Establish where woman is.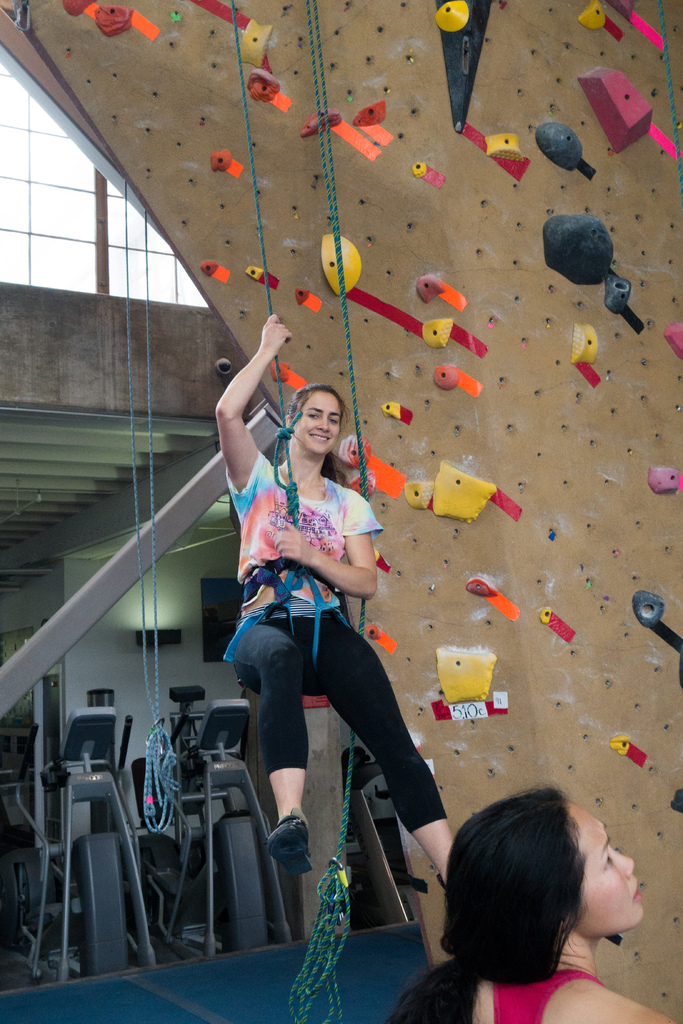
Established at x1=211 y1=307 x2=456 y2=895.
